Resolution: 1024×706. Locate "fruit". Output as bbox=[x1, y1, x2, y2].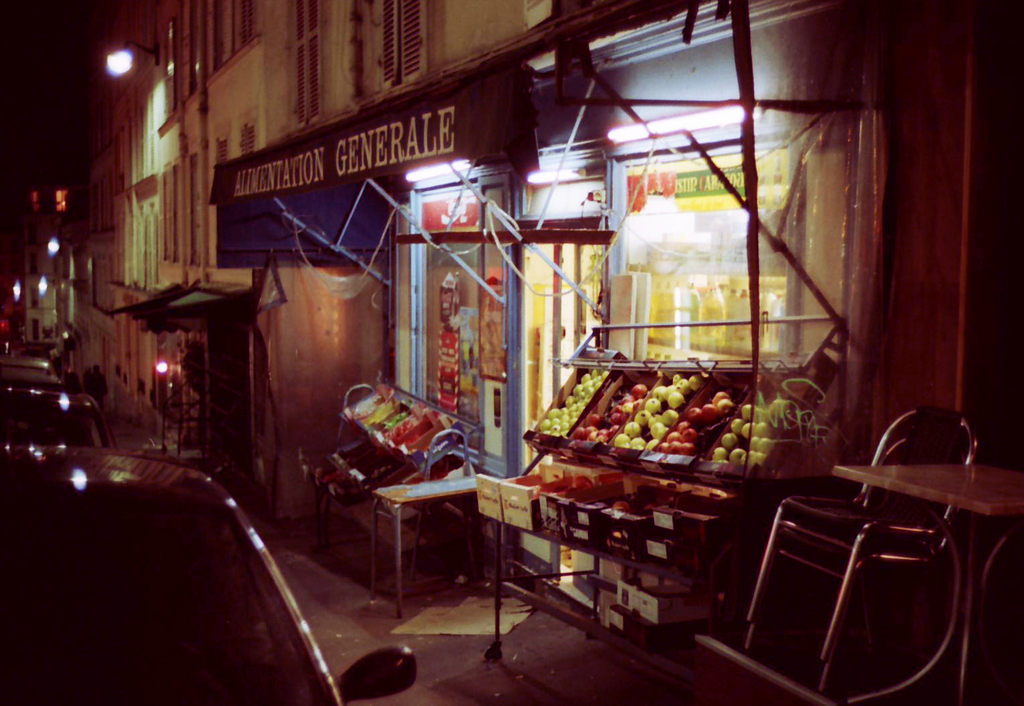
bbox=[630, 384, 649, 399].
